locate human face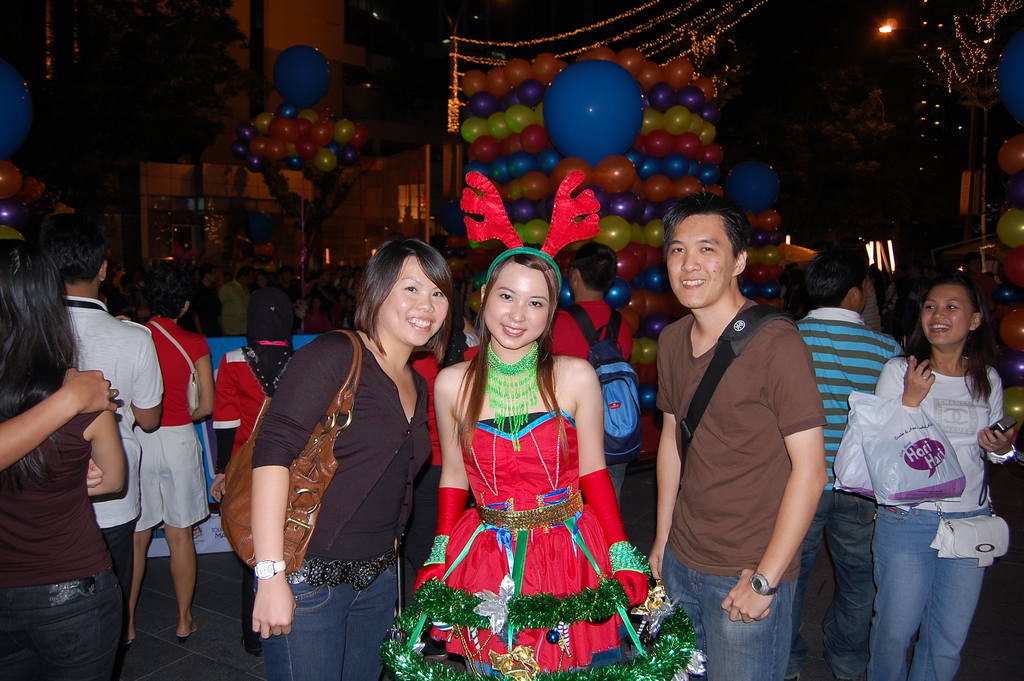
select_region(671, 220, 730, 311)
